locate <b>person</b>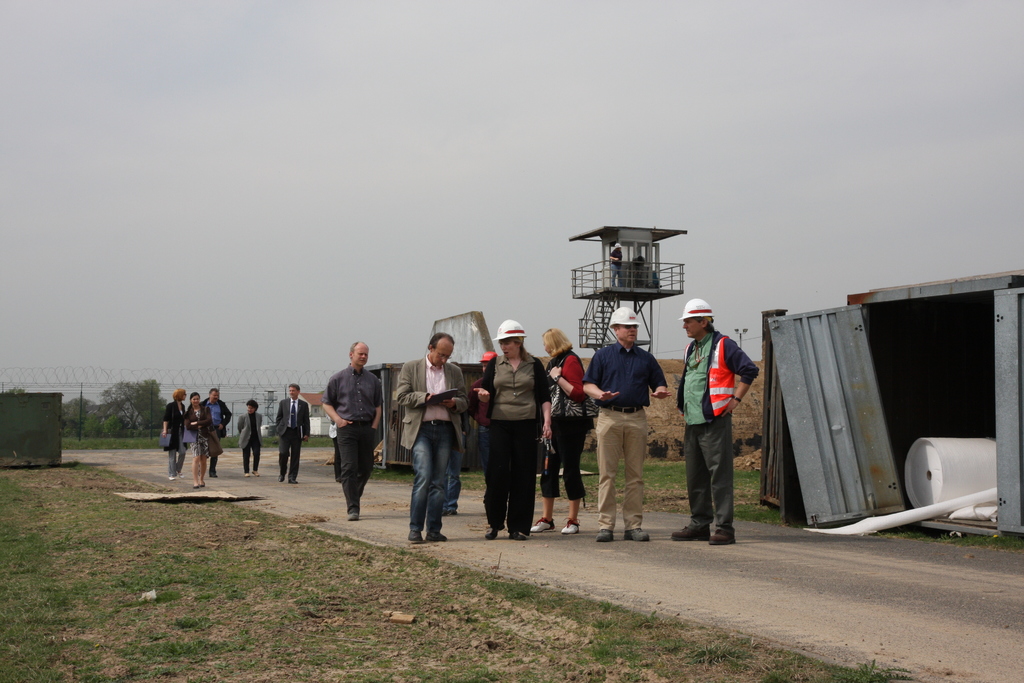
left=584, top=306, right=668, bottom=536
